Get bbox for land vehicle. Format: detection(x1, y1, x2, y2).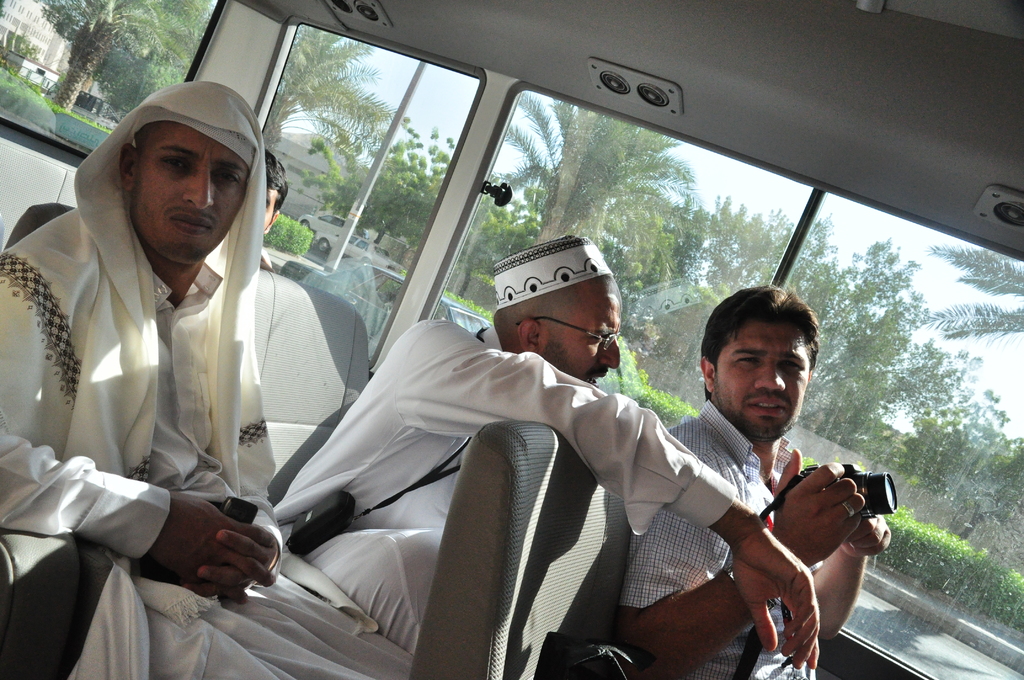
detection(280, 261, 490, 349).
